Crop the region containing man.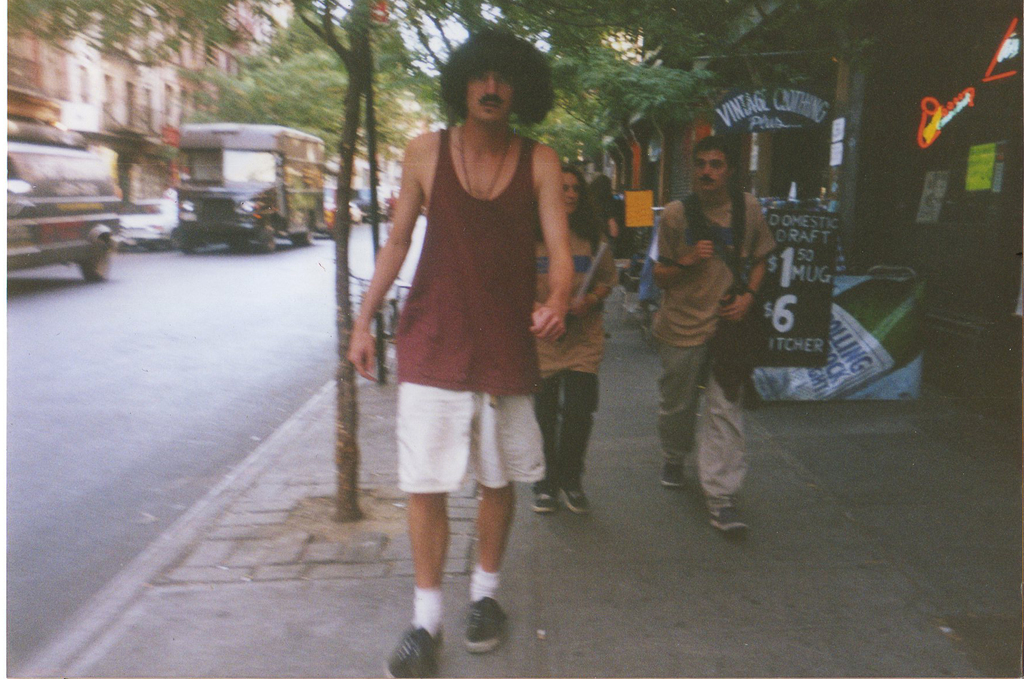
Crop region: l=642, t=104, r=806, b=552.
